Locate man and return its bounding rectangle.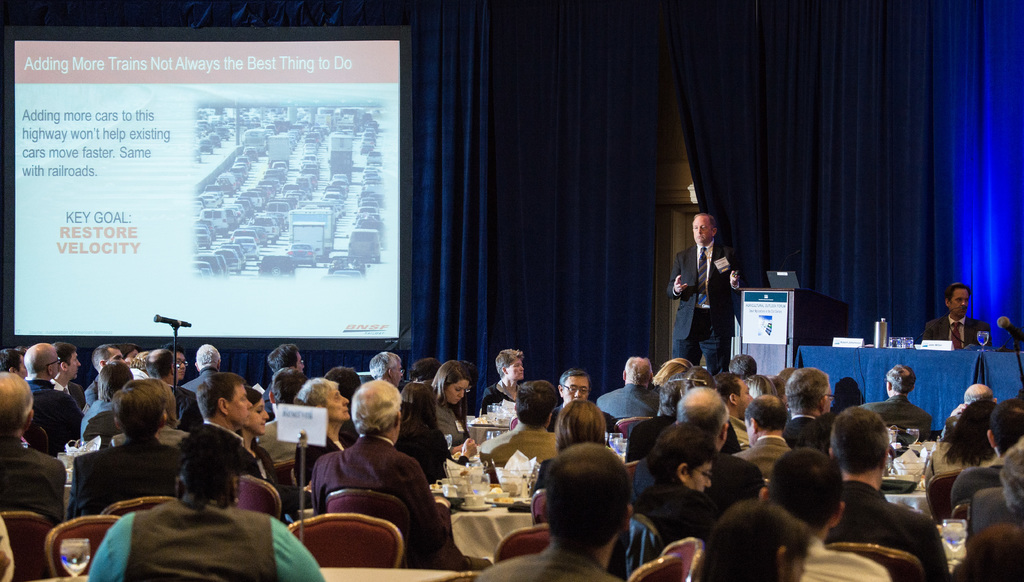
(719, 369, 748, 446).
